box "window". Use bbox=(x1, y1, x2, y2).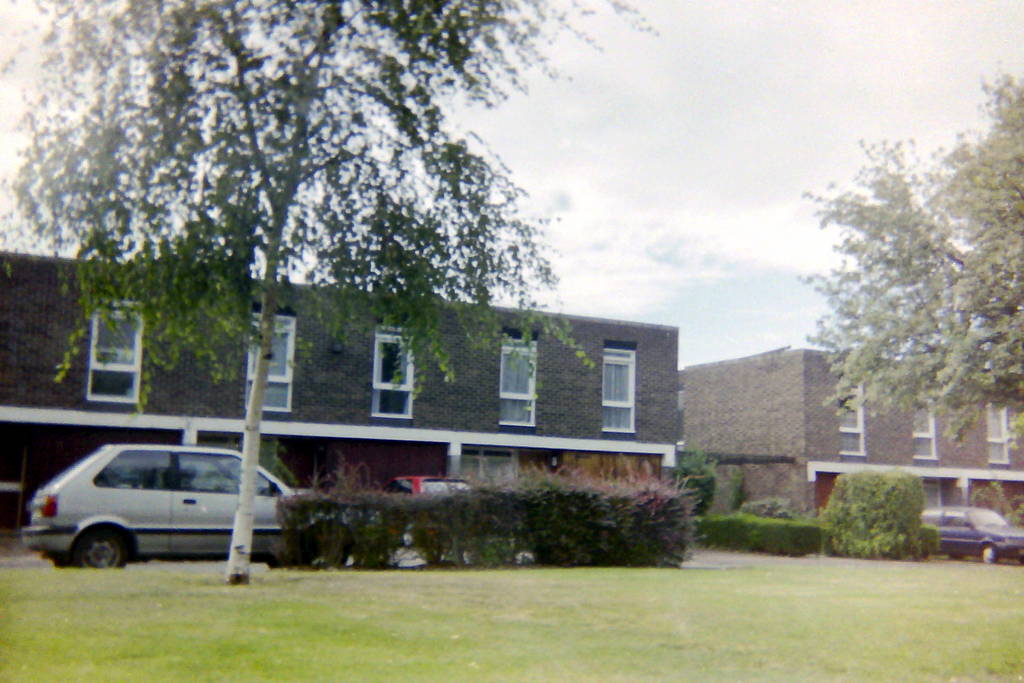
bbox=(243, 310, 300, 410).
